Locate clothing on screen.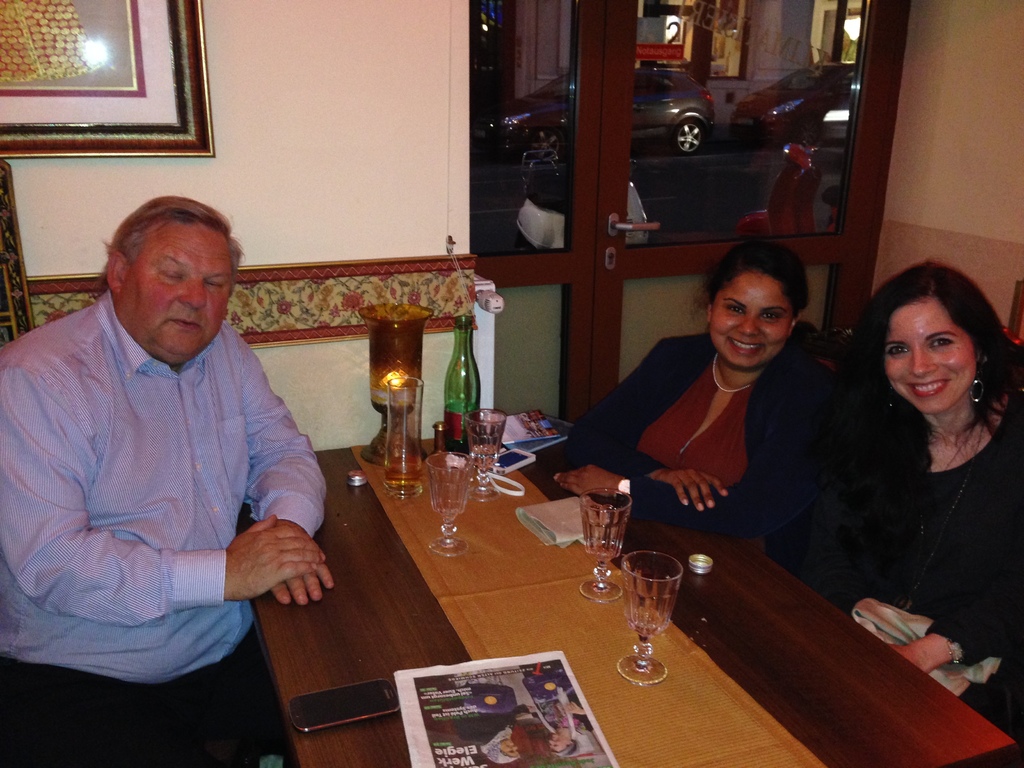
On screen at 541, 322, 838, 531.
